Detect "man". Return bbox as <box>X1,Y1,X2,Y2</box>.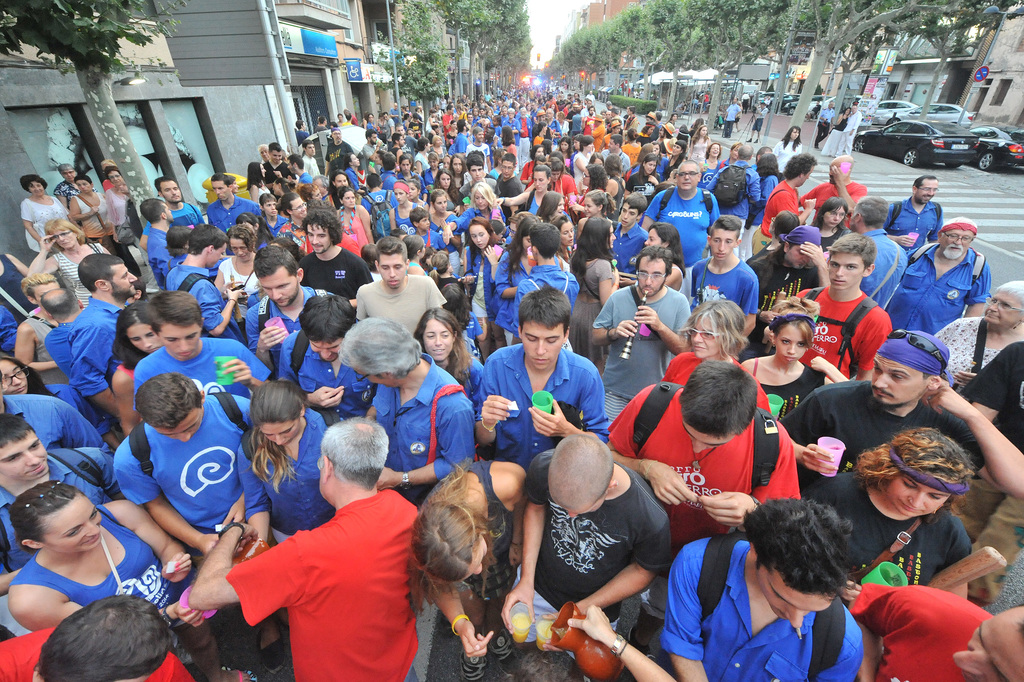
<box>69,250,140,413</box>.
